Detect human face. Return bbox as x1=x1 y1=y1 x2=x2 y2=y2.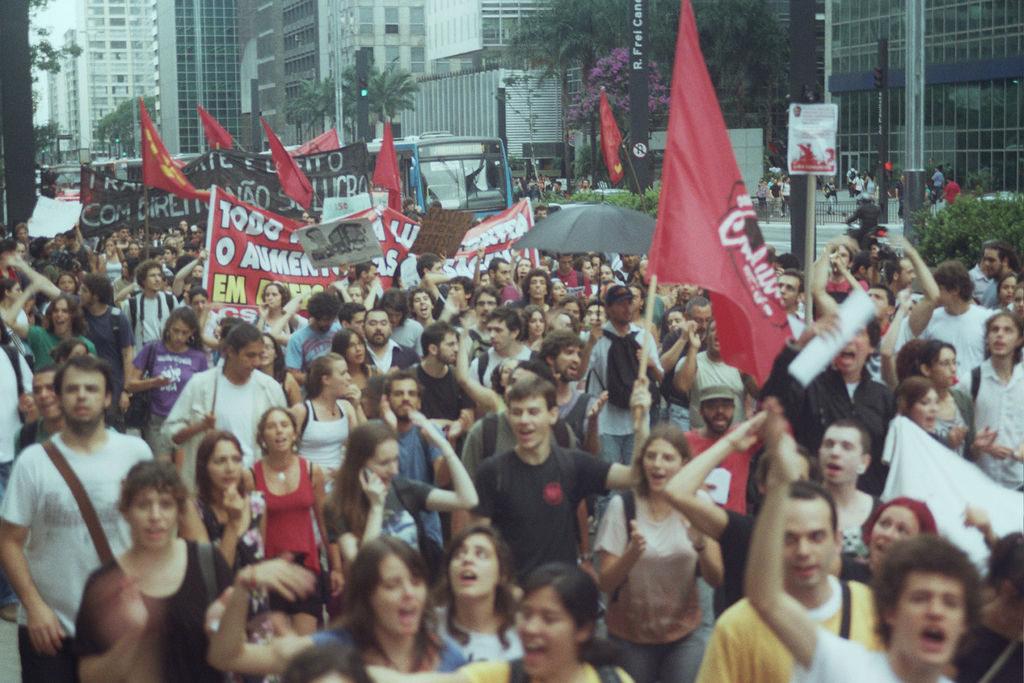
x1=998 y1=278 x2=1016 y2=304.
